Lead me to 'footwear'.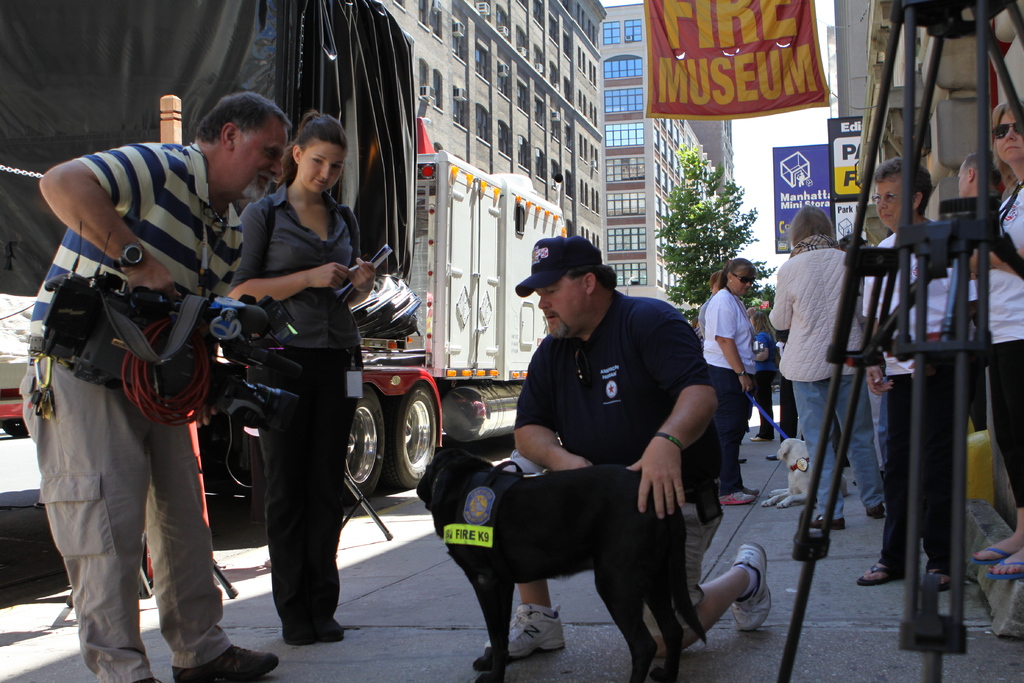
Lead to [739,454,748,465].
